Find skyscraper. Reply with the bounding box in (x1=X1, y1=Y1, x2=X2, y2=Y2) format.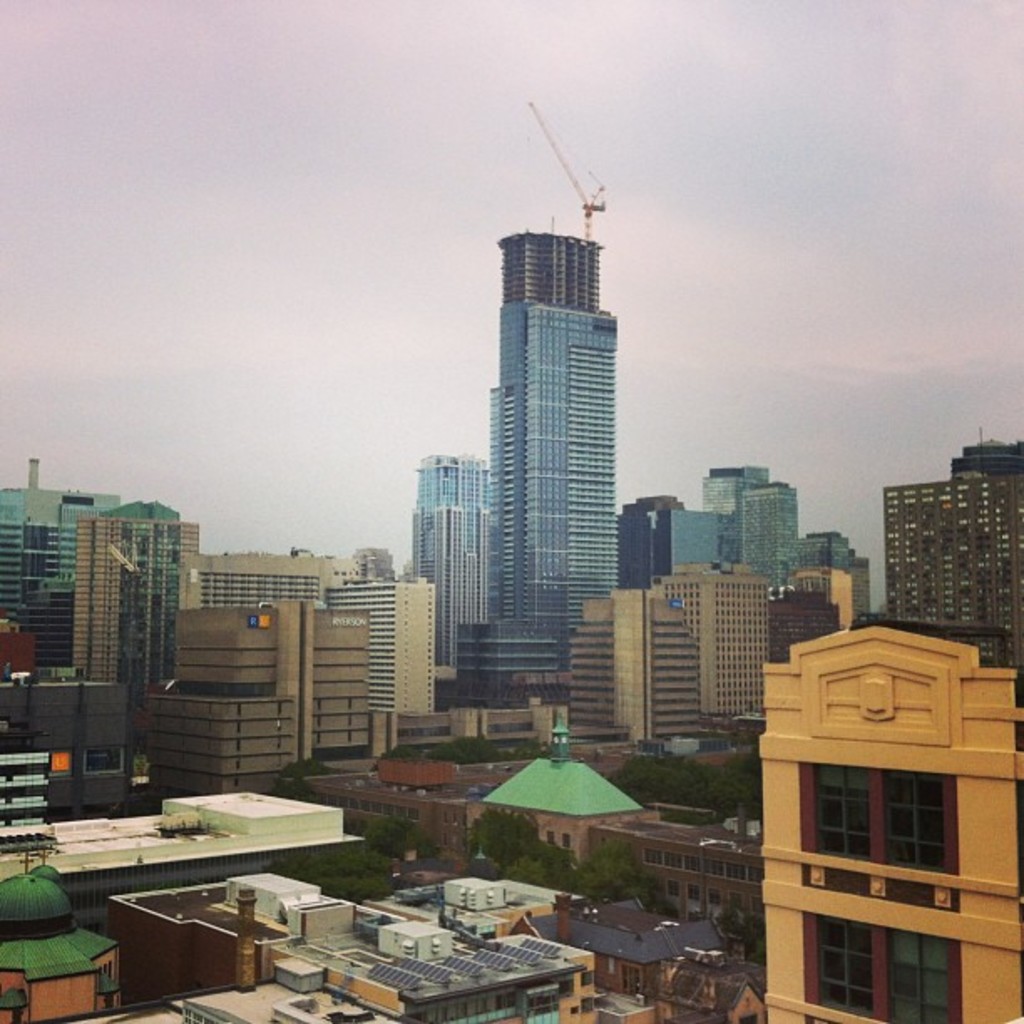
(x1=413, y1=502, x2=480, y2=666).
